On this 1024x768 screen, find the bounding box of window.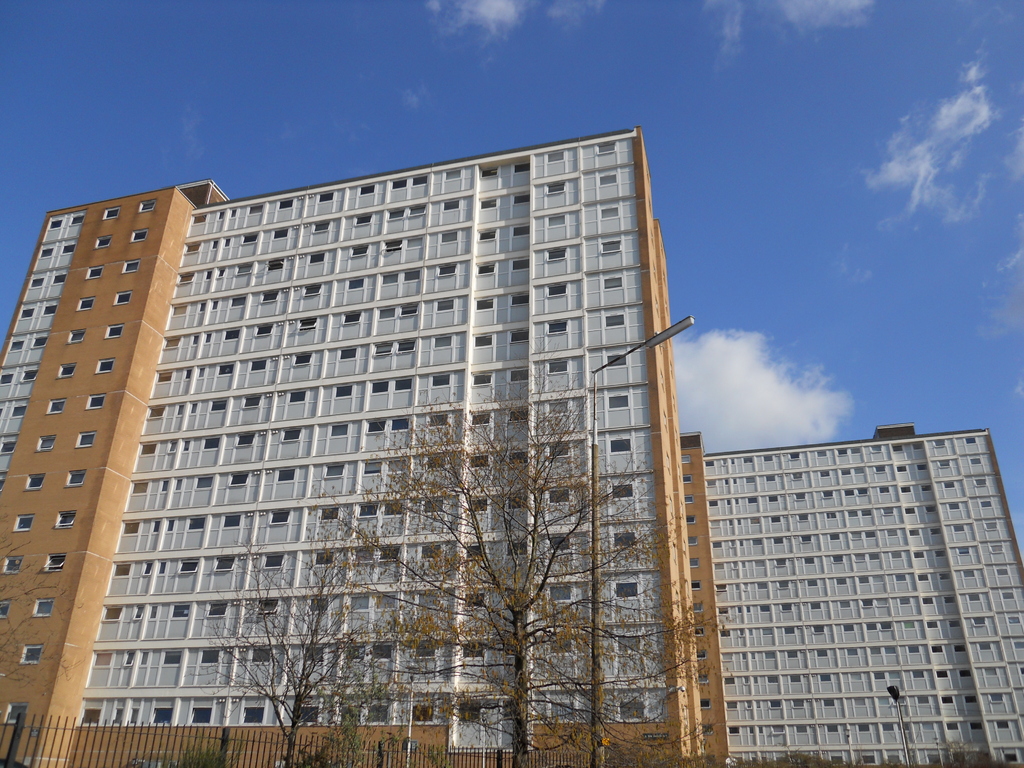
Bounding box: <bbox>931, 755, 940, 762</bbox>.
